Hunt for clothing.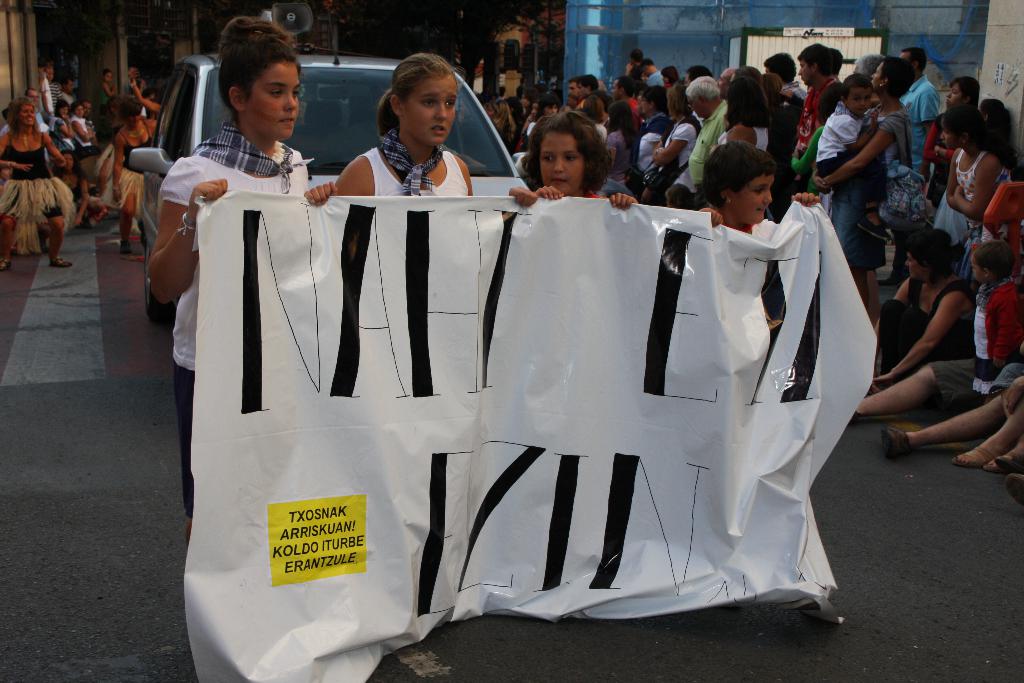
Hunted down at [813, 114, 887, 273].
